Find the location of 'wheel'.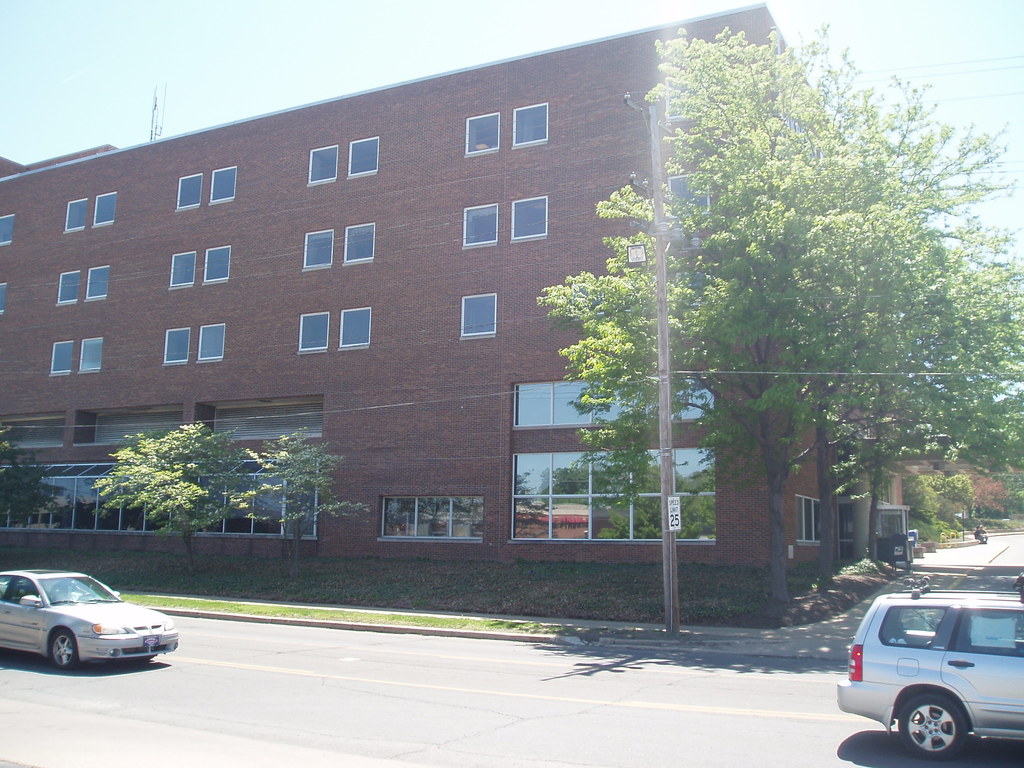
Location: {"x1": 49, "y1": 630, "x2": 76, "y2": 668}.
